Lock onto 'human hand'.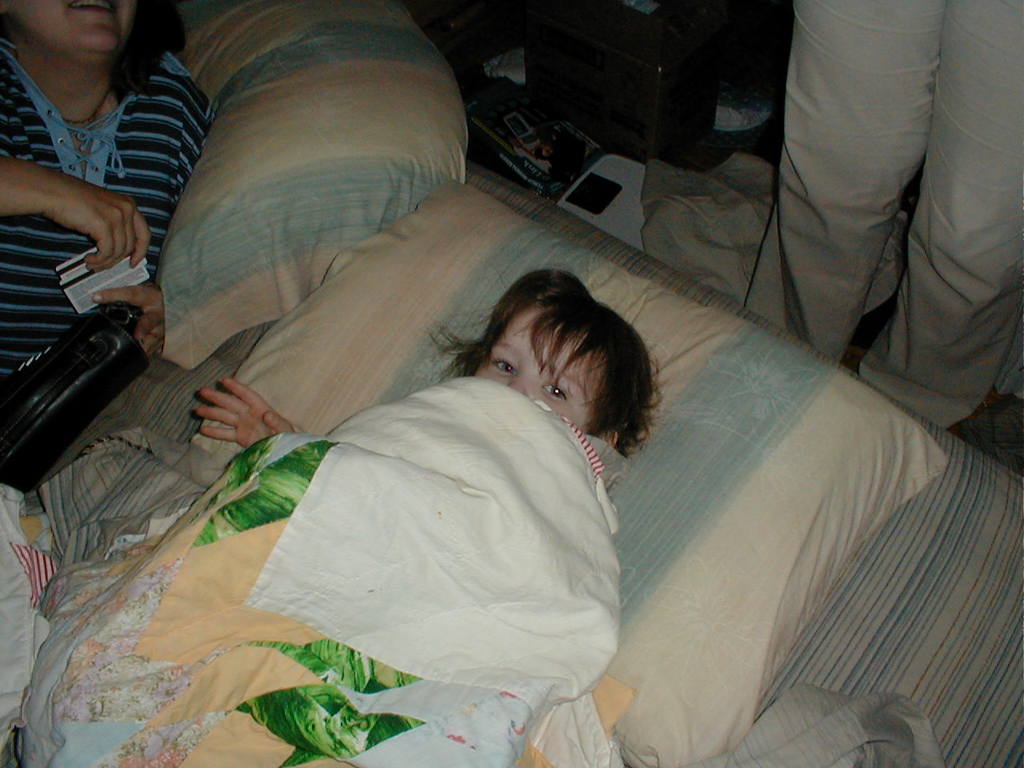
Locked: (94,286,164,354).
